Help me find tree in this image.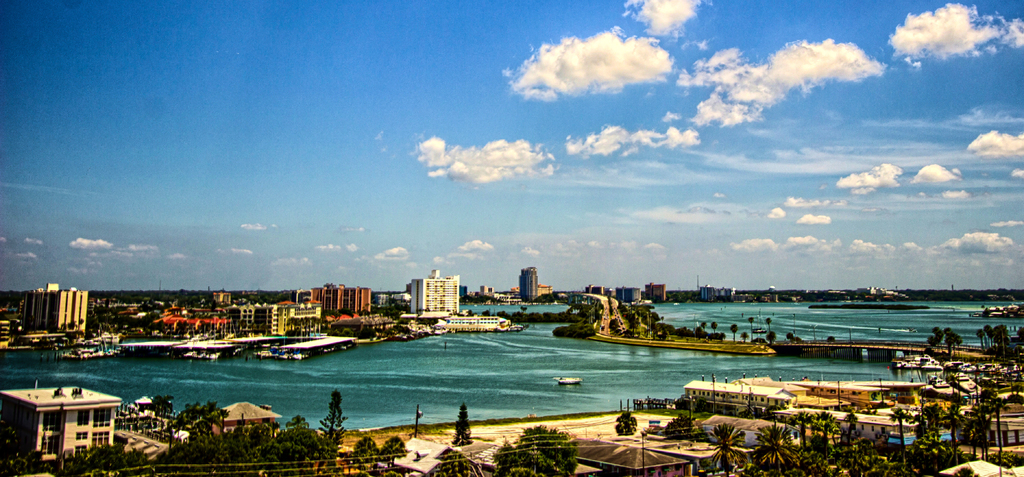
Found it: [694,318,706,345].
